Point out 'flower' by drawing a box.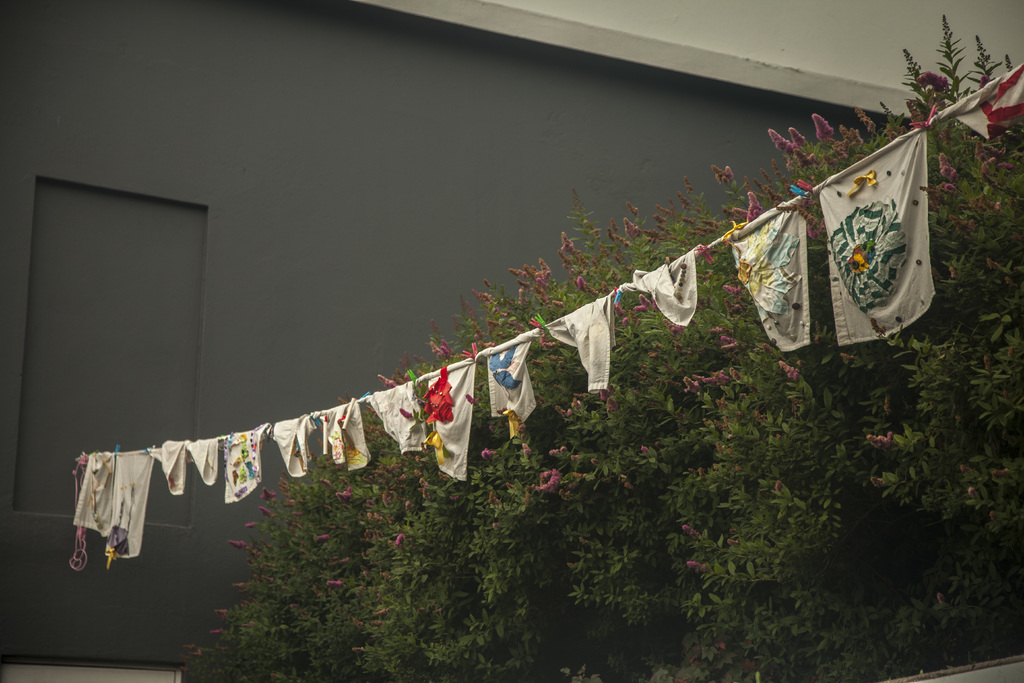
pyautogui.locateOnScreen(971, 199, 986, 210).
